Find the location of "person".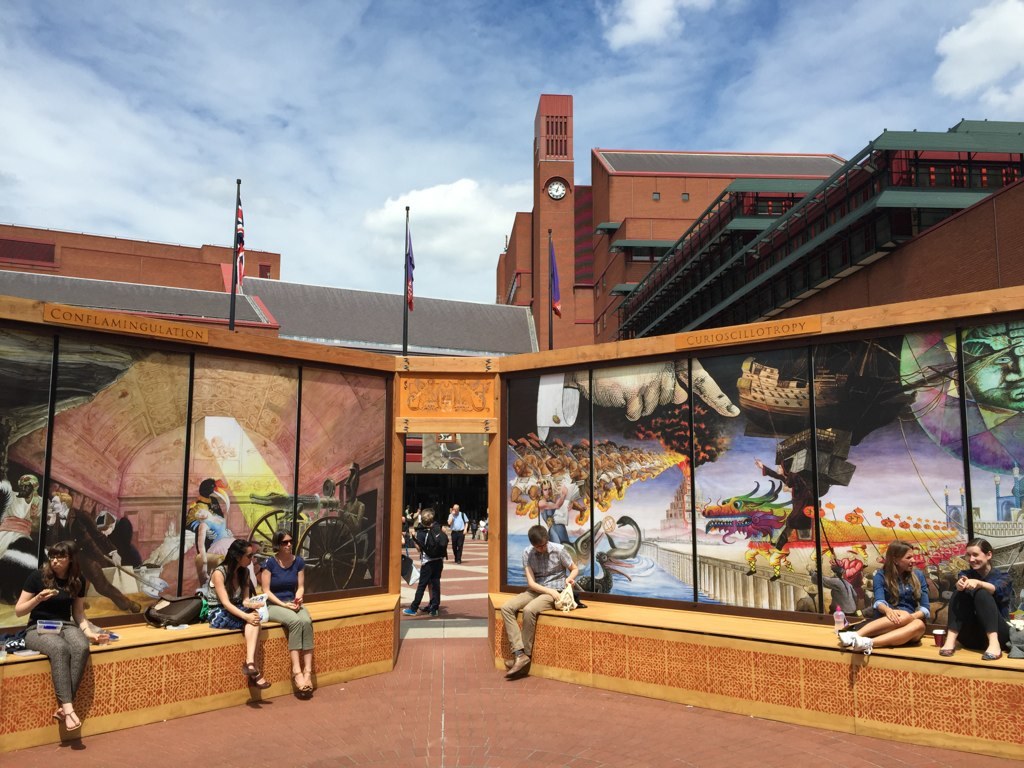
Location: x1=796 y1=588 x2=816 y2=611.
